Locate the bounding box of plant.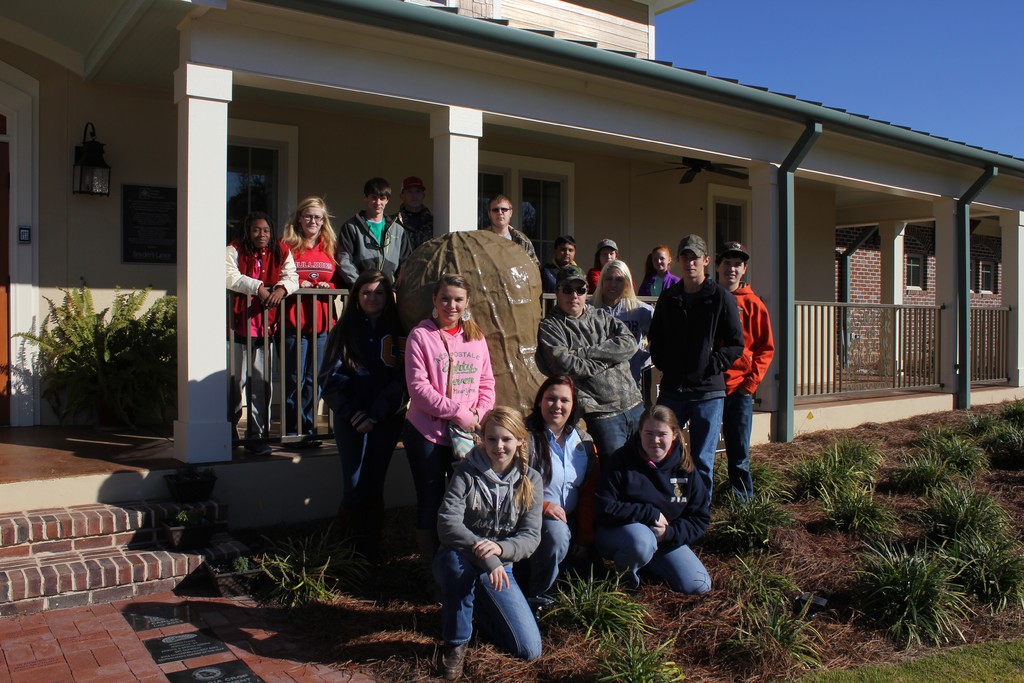
Bounding box: <box>214,546,253,572</box>.
